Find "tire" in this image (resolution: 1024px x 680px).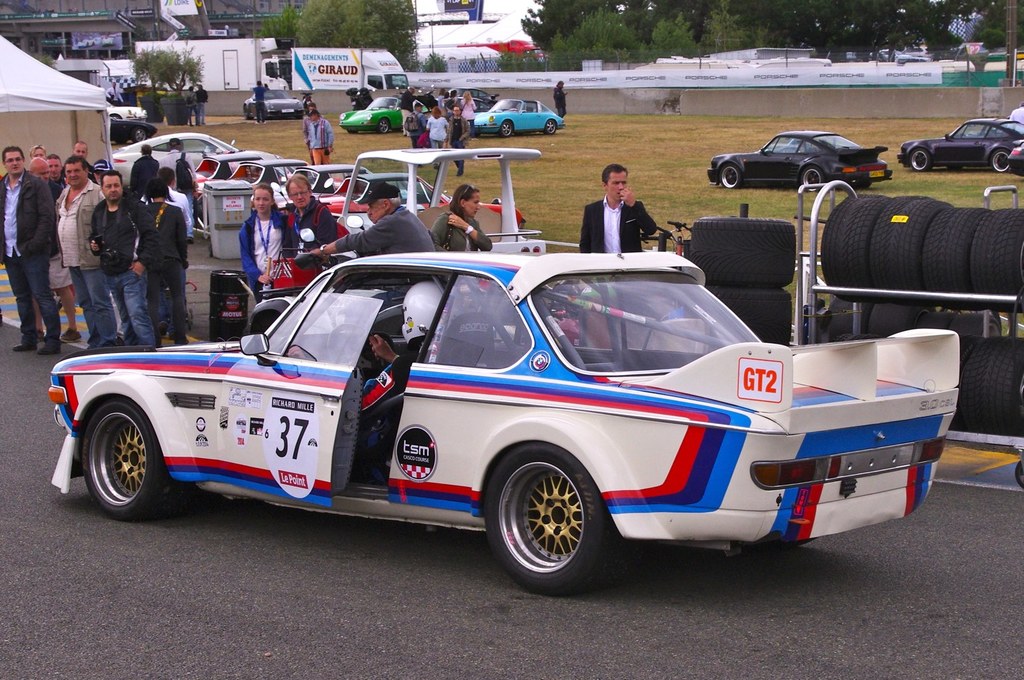
{"x1": 547, "y1": 122, "x2": 559, "y2": 132}.
